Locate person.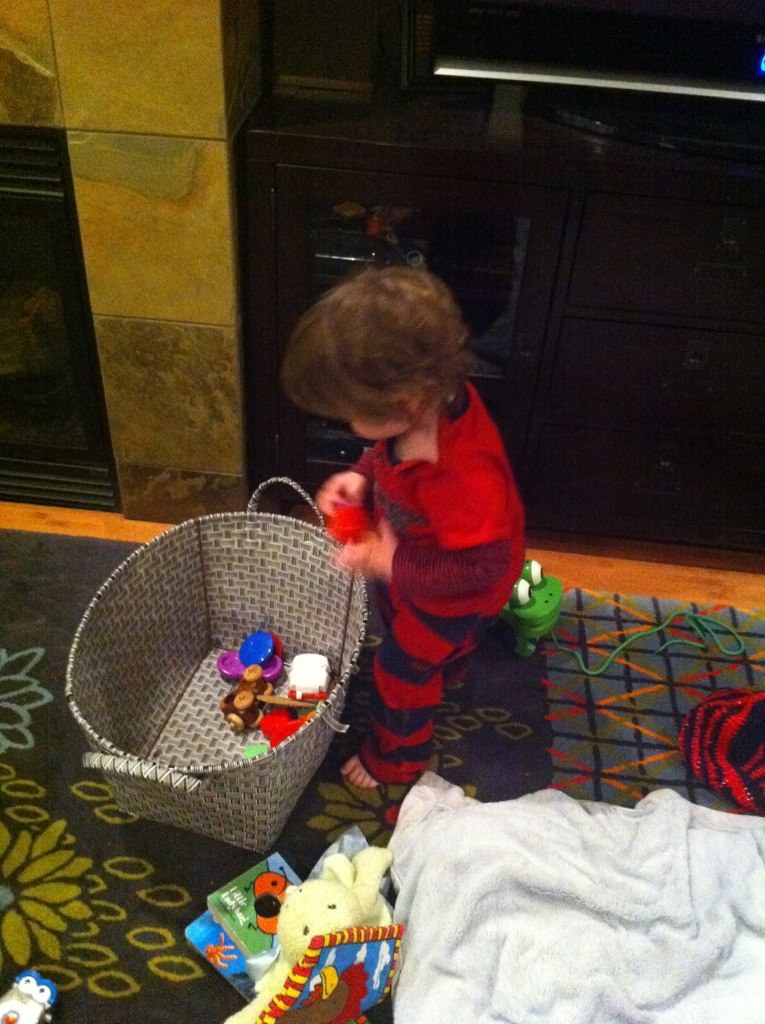
Bounding box: (left=254, top=264, right=557, bottom=775).
